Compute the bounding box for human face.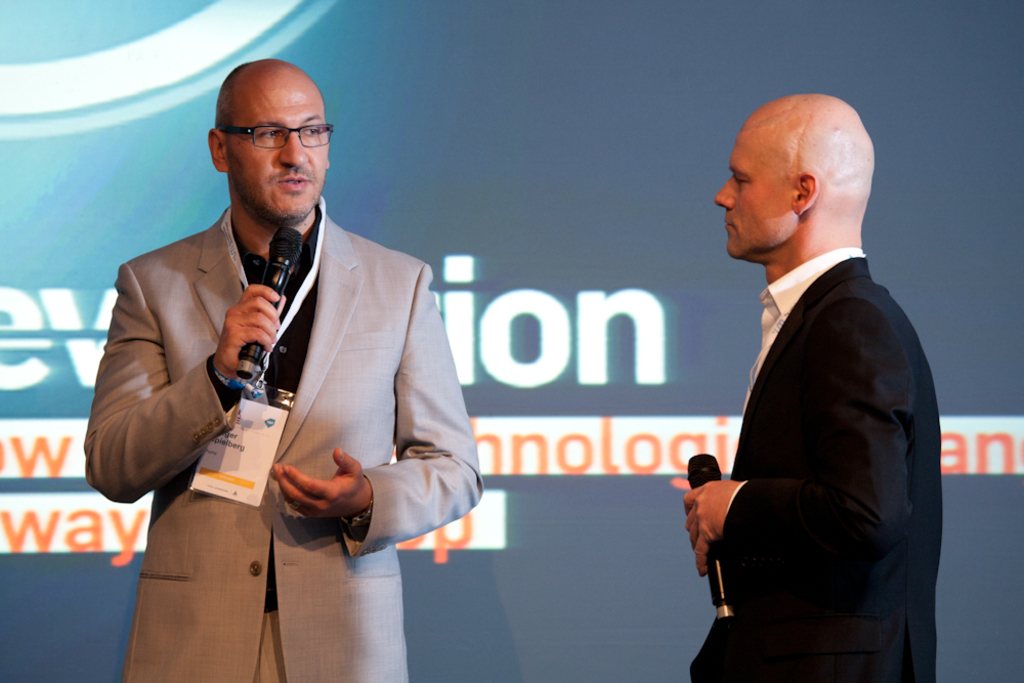
l=229, t=87, r=331, b=233.
